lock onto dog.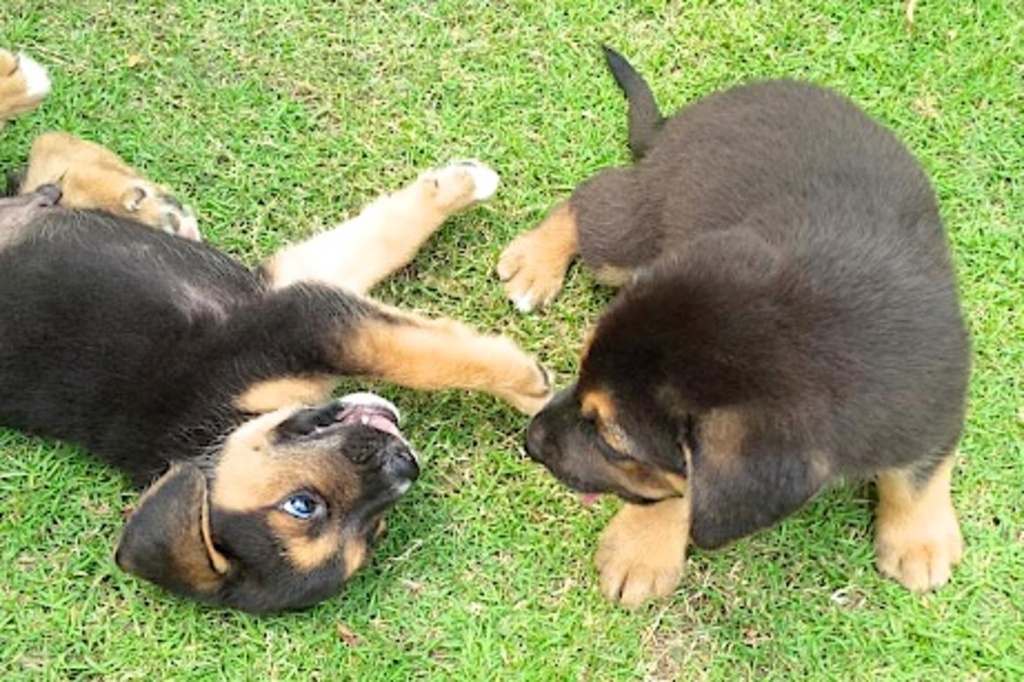
Locked: detection(0, 42, 551, 613).
